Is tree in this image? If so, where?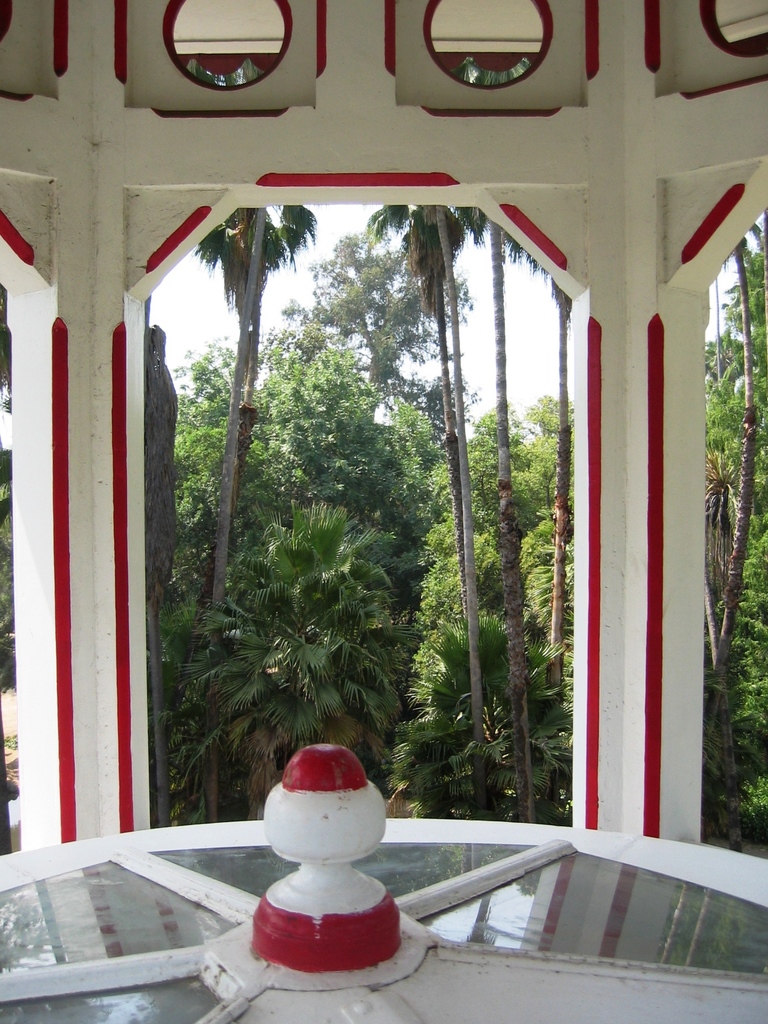
Yes, at select_region(308, 204, 584, 460).
